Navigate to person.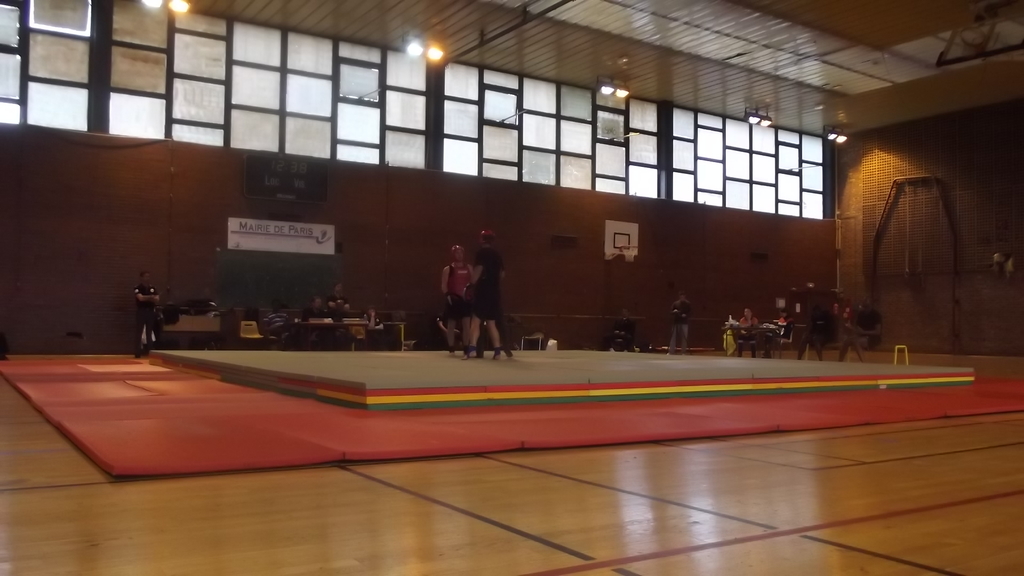
Navigation target: <bbox>838, 296, 882, 362</bbox>.
